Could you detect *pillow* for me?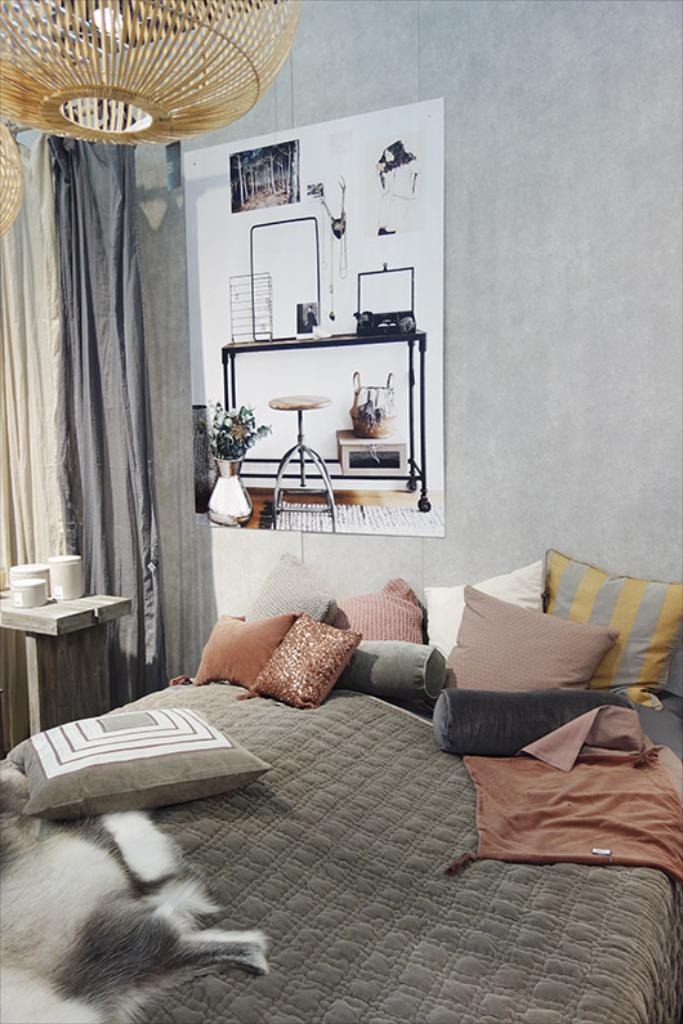
Detection result: [left=414, top=569, right=546, bottom=674].
